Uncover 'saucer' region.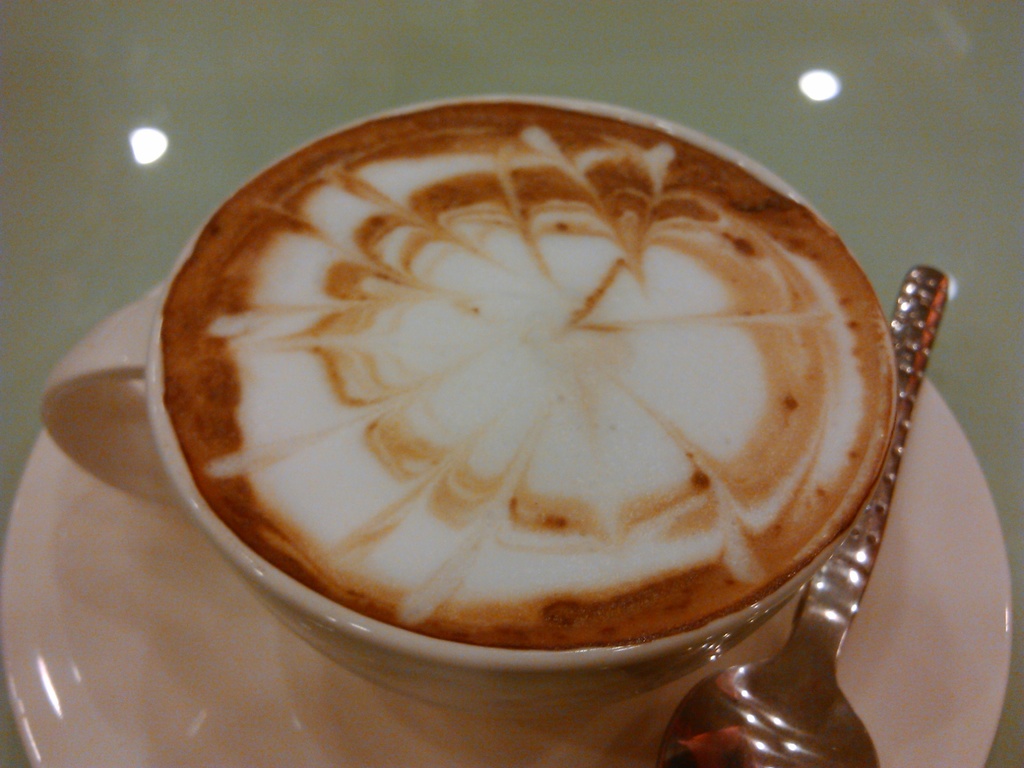
Uncovered: bbox=[0, 282, 1008, 767].
